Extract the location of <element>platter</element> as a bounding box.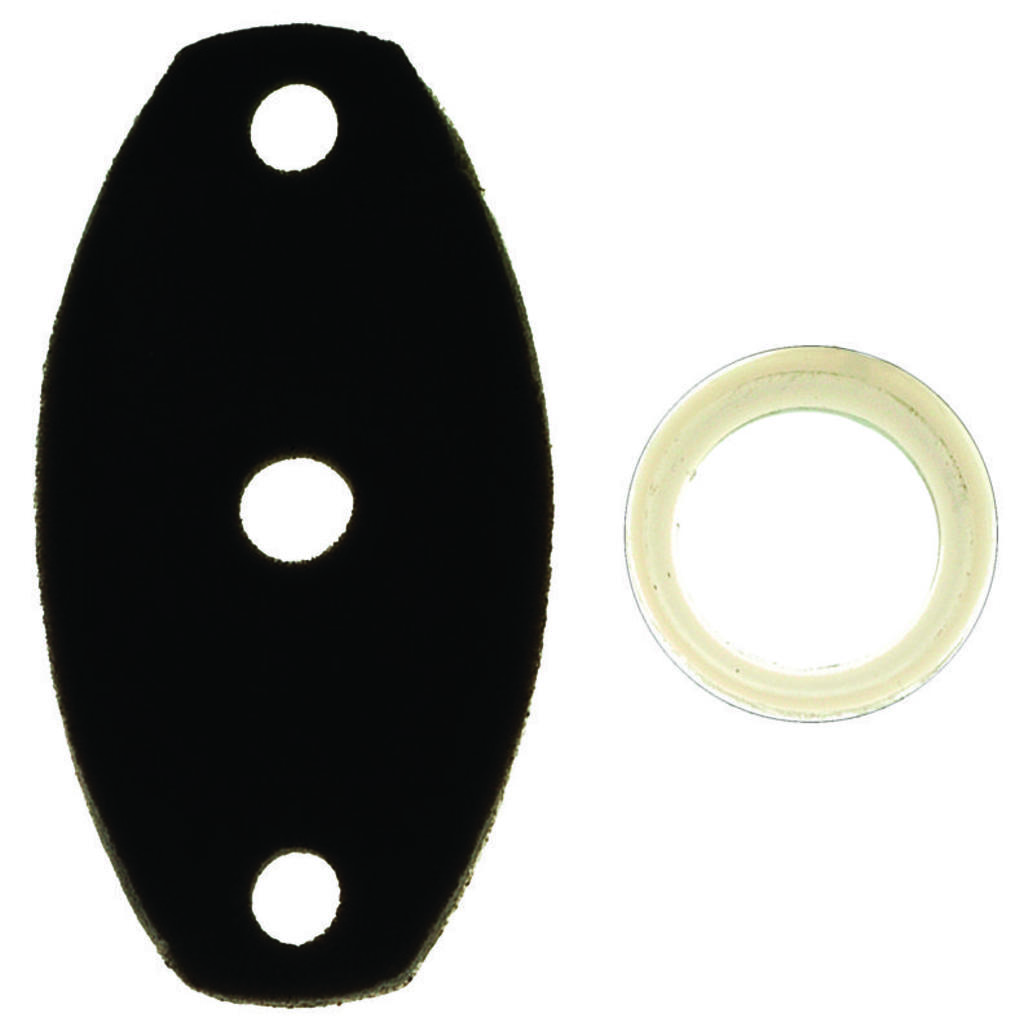
box=[613, 336, 1003, 727].
